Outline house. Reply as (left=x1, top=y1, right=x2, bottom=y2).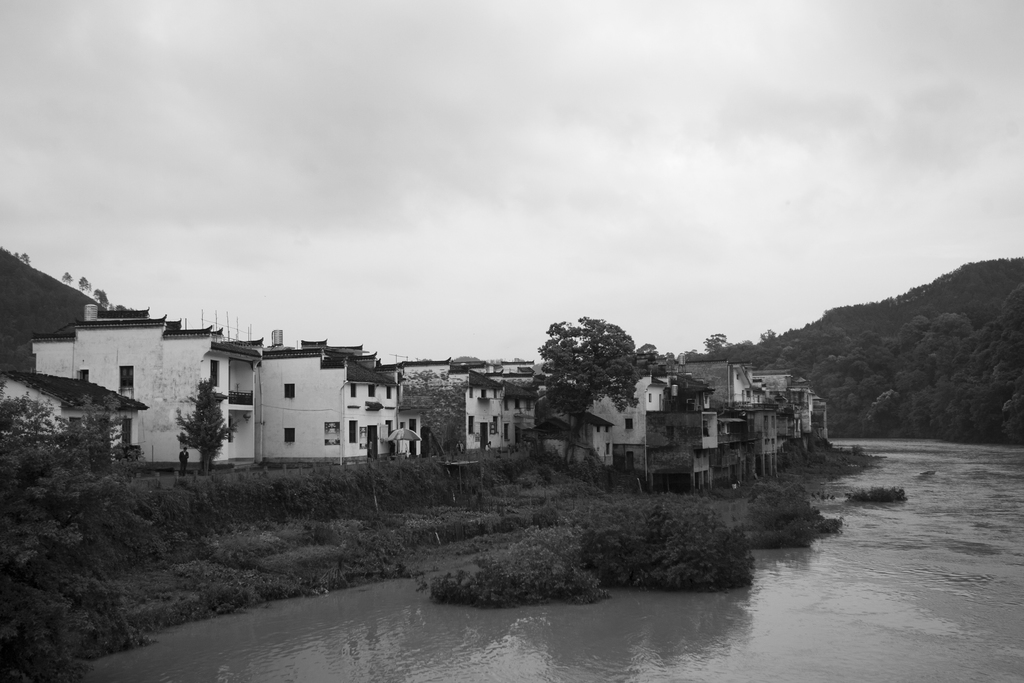
(left=241, top=322, right=424, bottom=470).
